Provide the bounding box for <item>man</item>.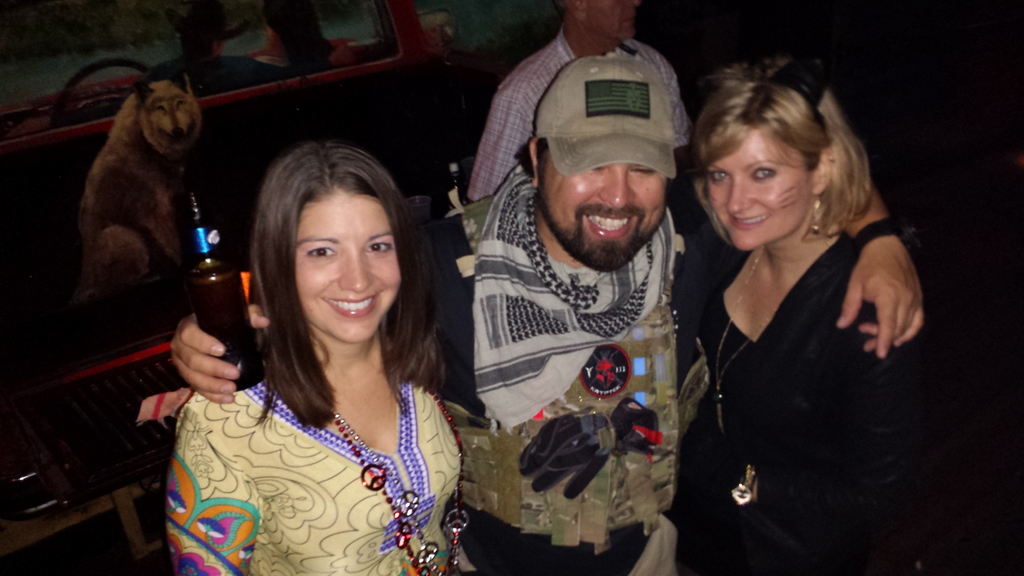
bbox(467, 0, 697, 204).
